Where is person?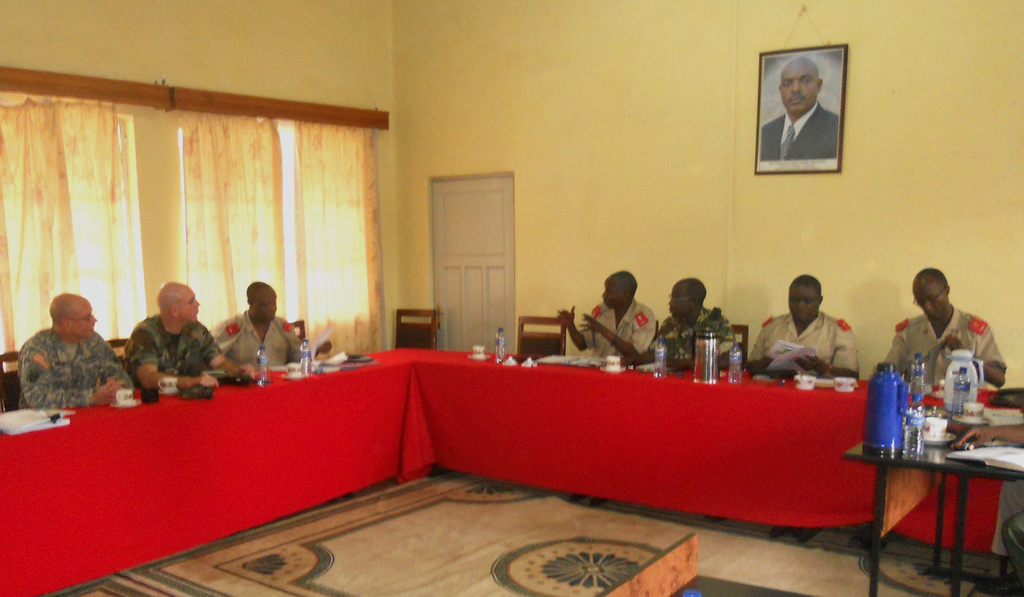
bbox=(550, 271, 664, 373).
